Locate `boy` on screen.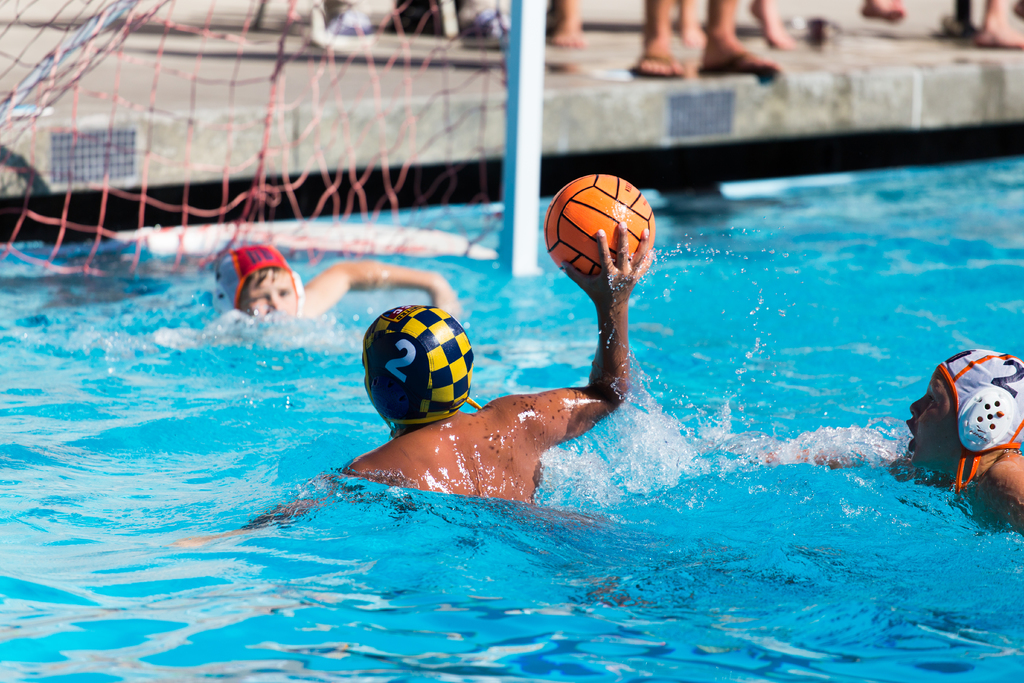
On screen at bbox=(764, 350, 1023, 536).
